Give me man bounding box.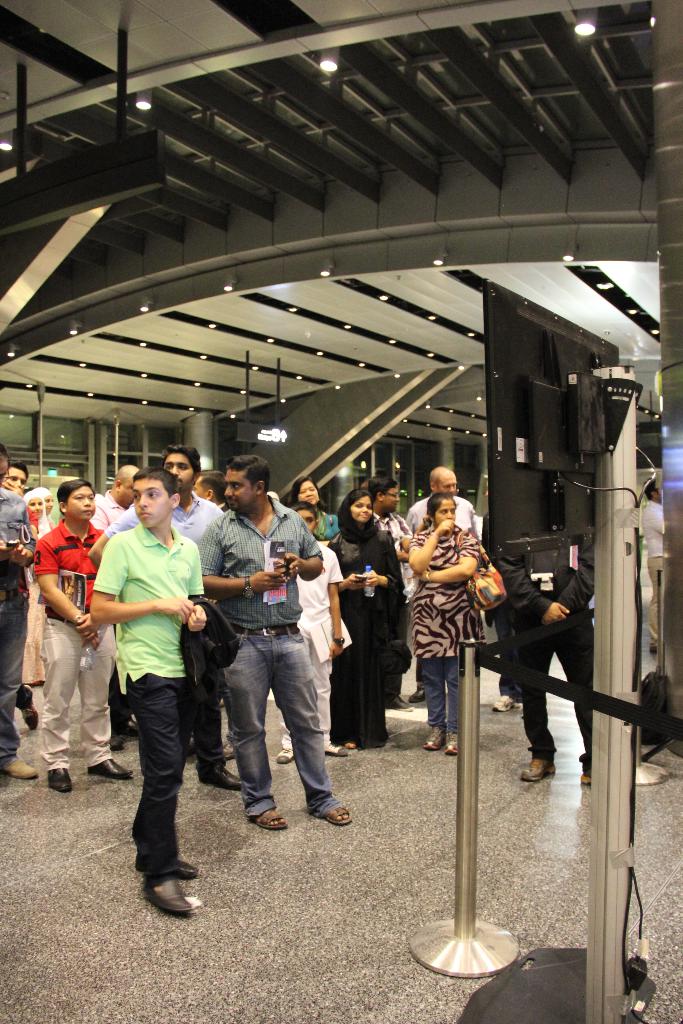
198:463:226:508.
